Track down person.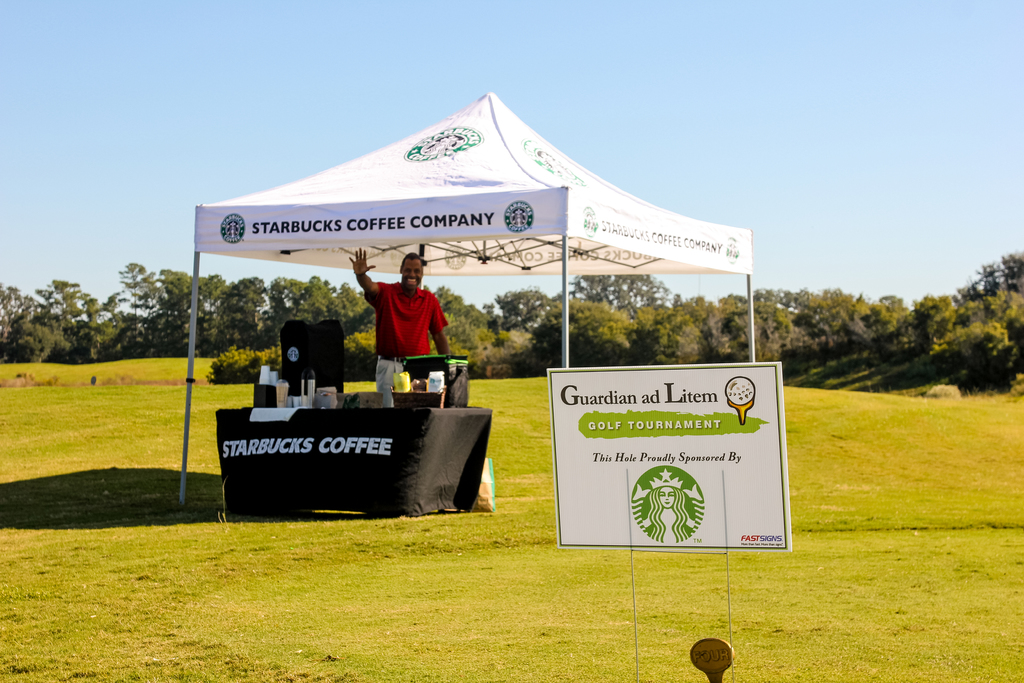
Tracked to [x1=361, y1=243, x2=456, y2=395].
